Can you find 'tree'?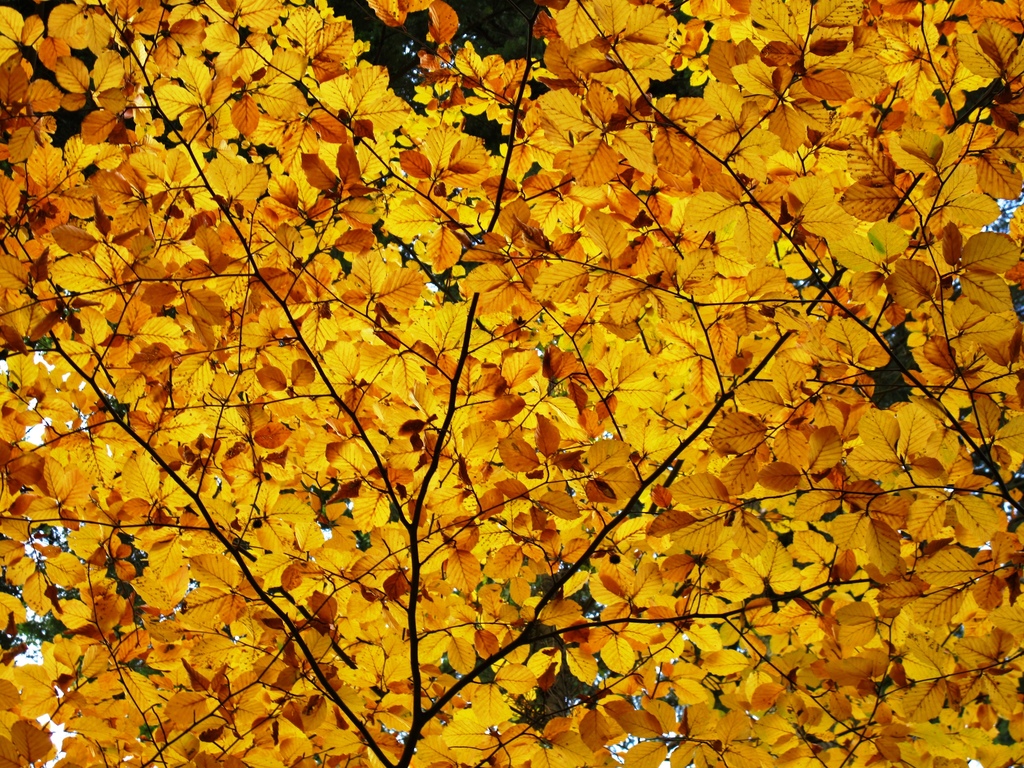
Yes, bounding box: locate(0, 0, 1023, 767).
